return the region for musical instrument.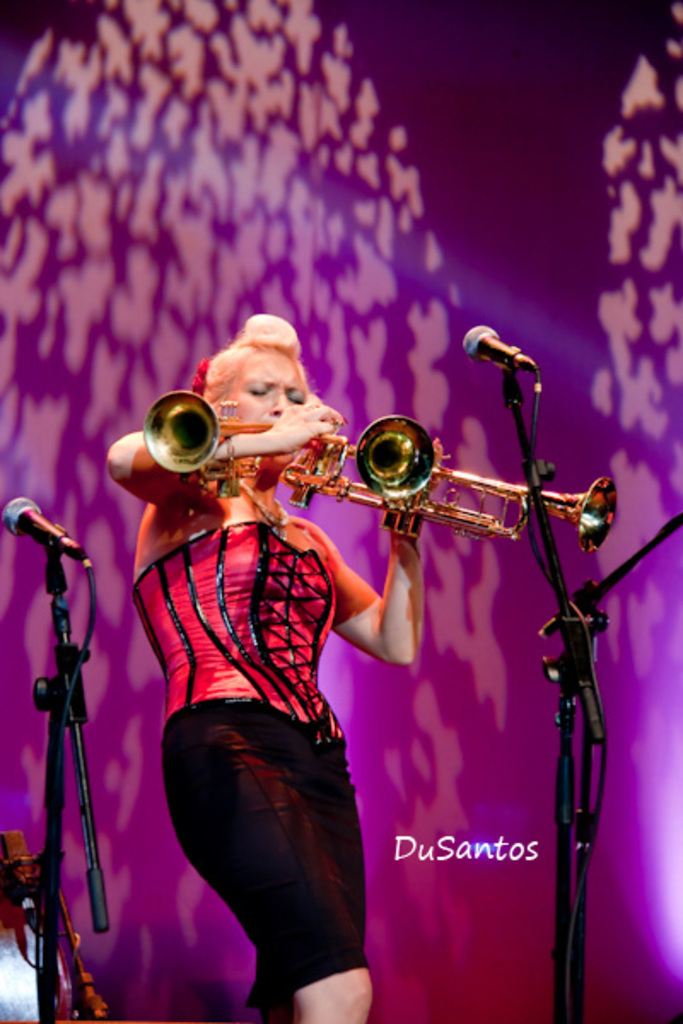
bbox(137, 394, 292, 510).
